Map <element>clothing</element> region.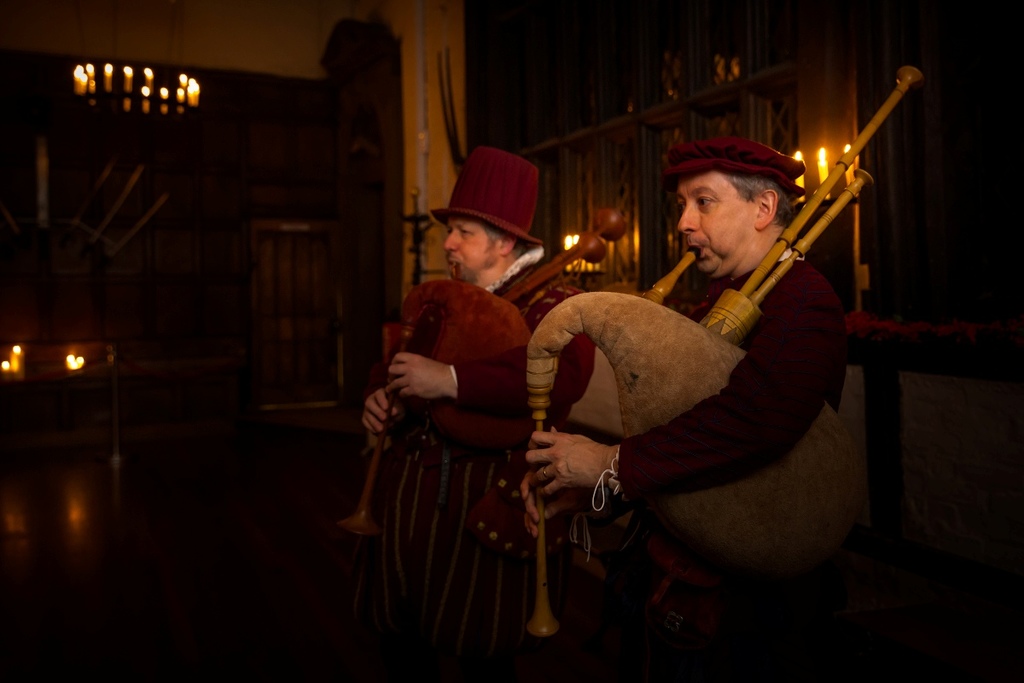
Mapped to 368/246/600/682.
